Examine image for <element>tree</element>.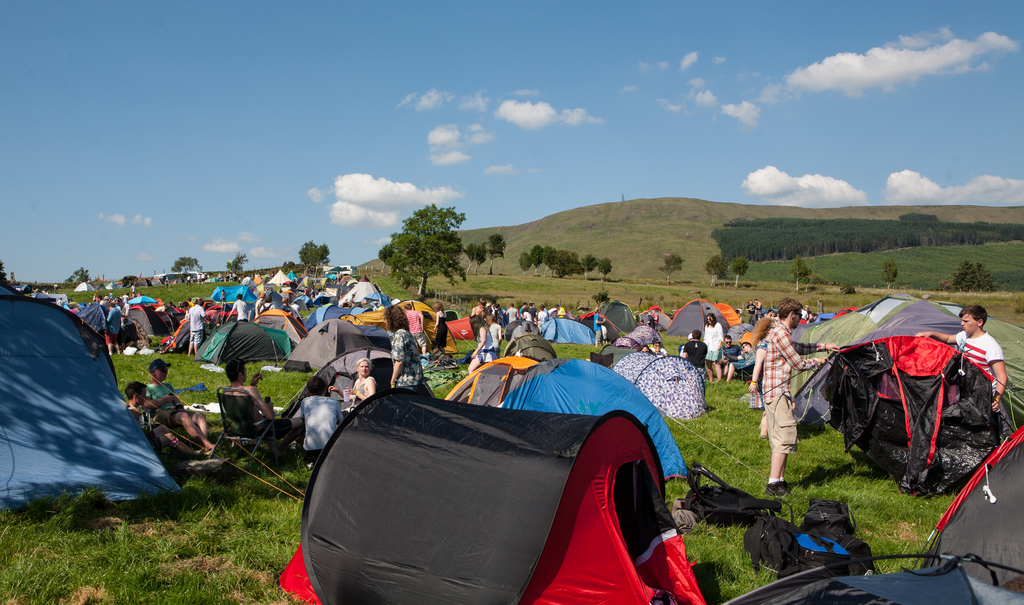
Examination result: 225:255:248:281.
